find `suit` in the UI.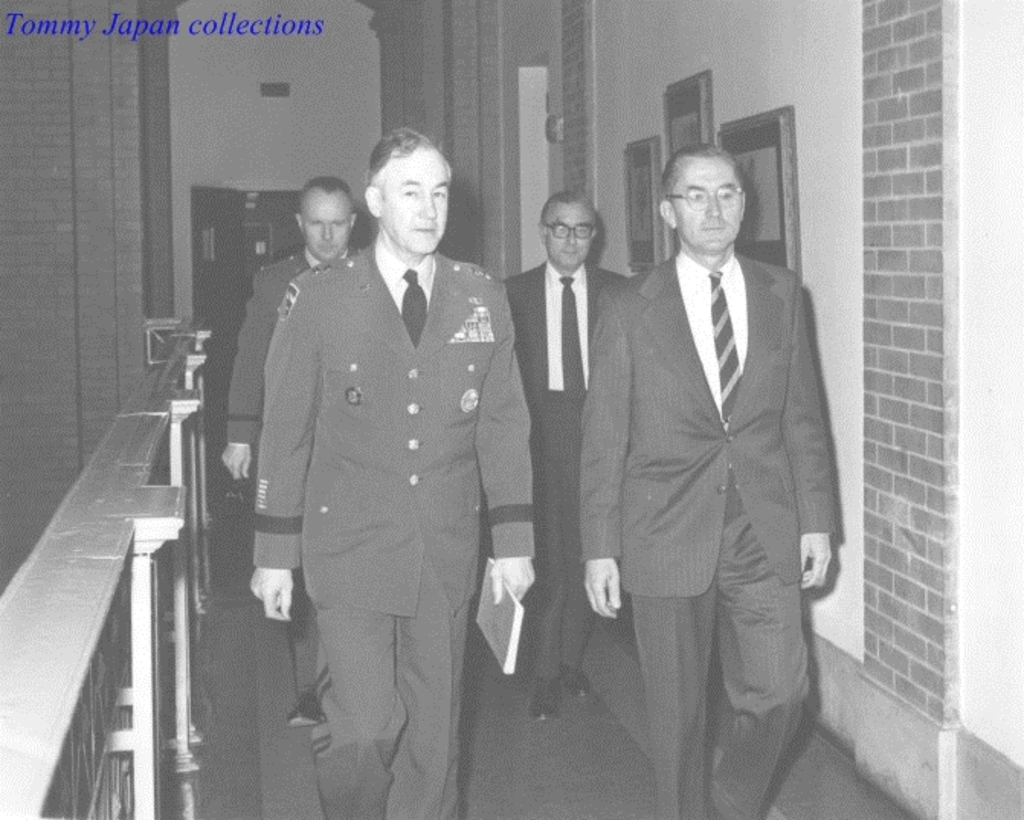
UI element at (227,244,371,692).
